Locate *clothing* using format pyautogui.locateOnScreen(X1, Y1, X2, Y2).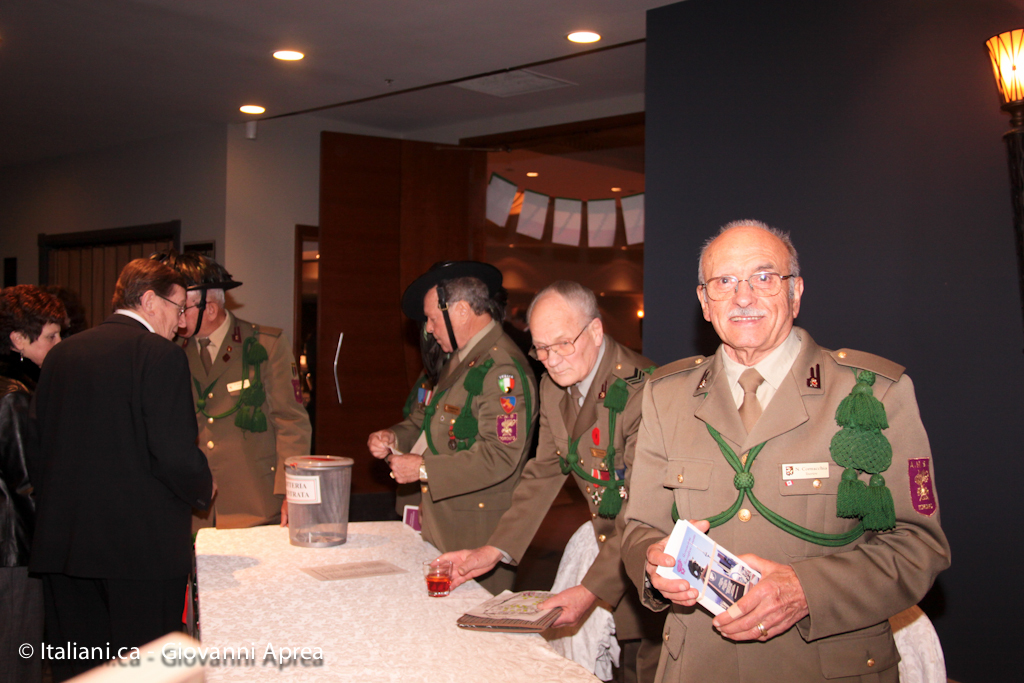
pyautogui.locateOnScreen(169, 306, 314, 540).
